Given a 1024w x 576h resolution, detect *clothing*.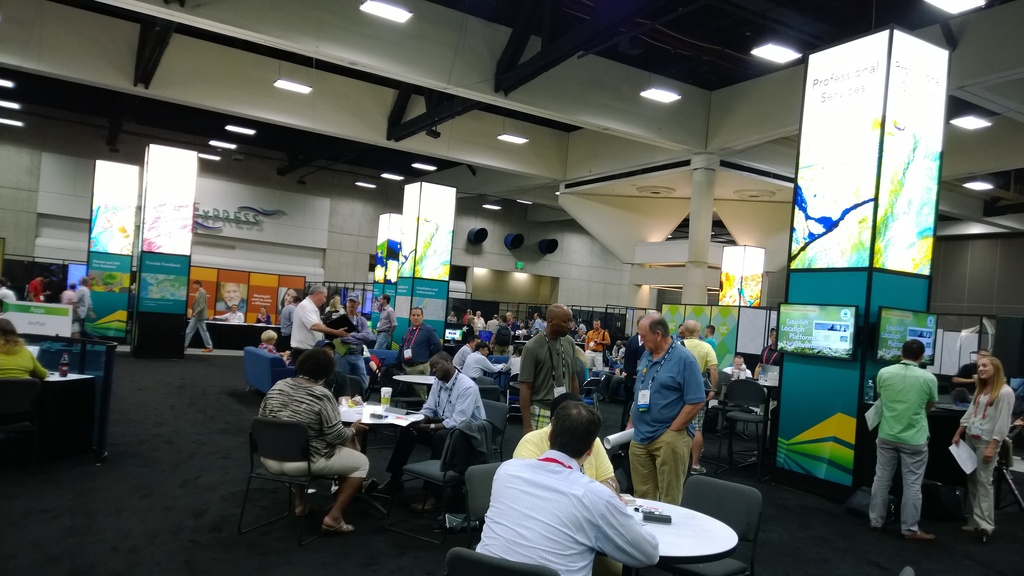
rect(451, 345, 472, 372).
